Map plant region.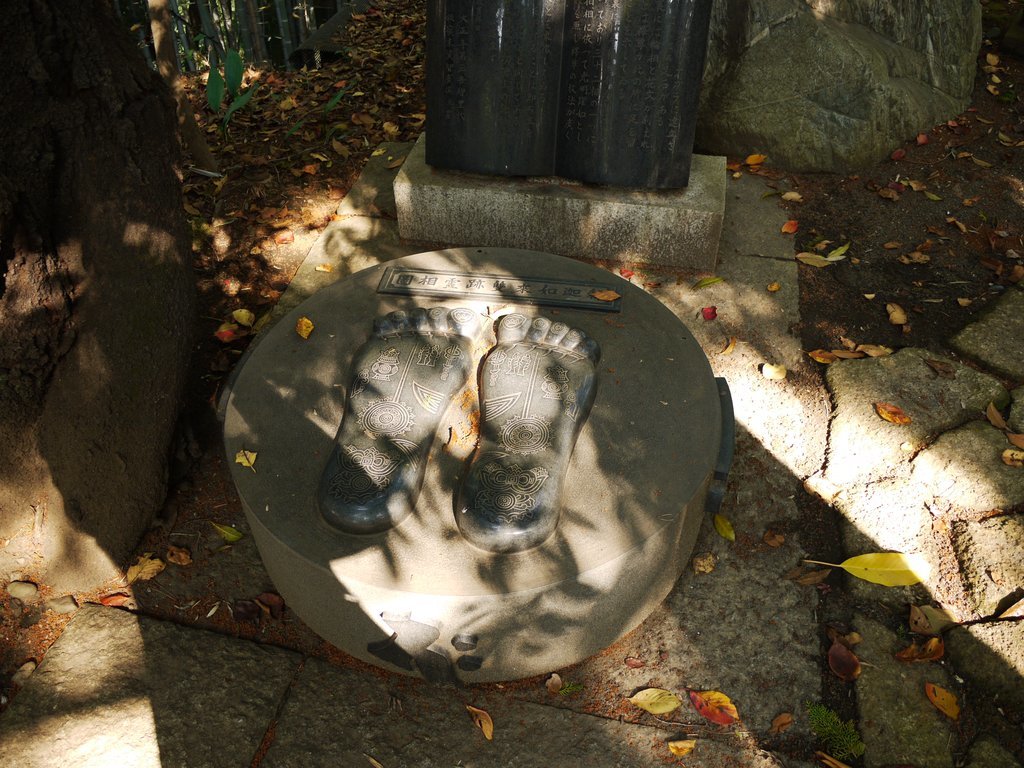
Mapped to {"left": 204, "top": 51, "right": 264, "bottom": 155}.
